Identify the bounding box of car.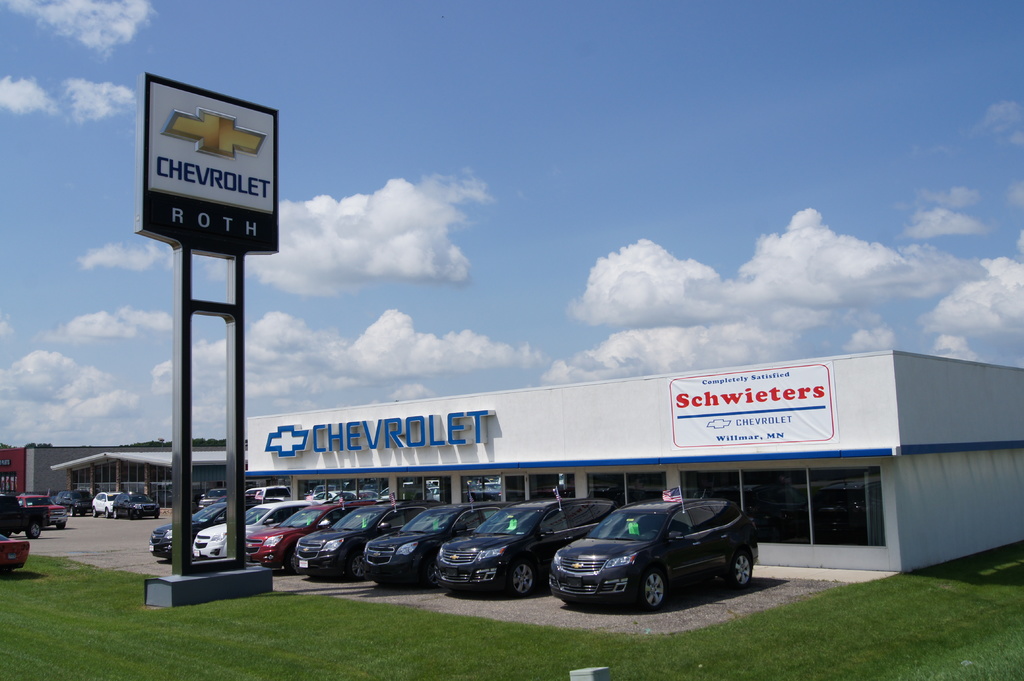
{"left": 197, "top": 486, "right": 223, "bottom": 508}.
